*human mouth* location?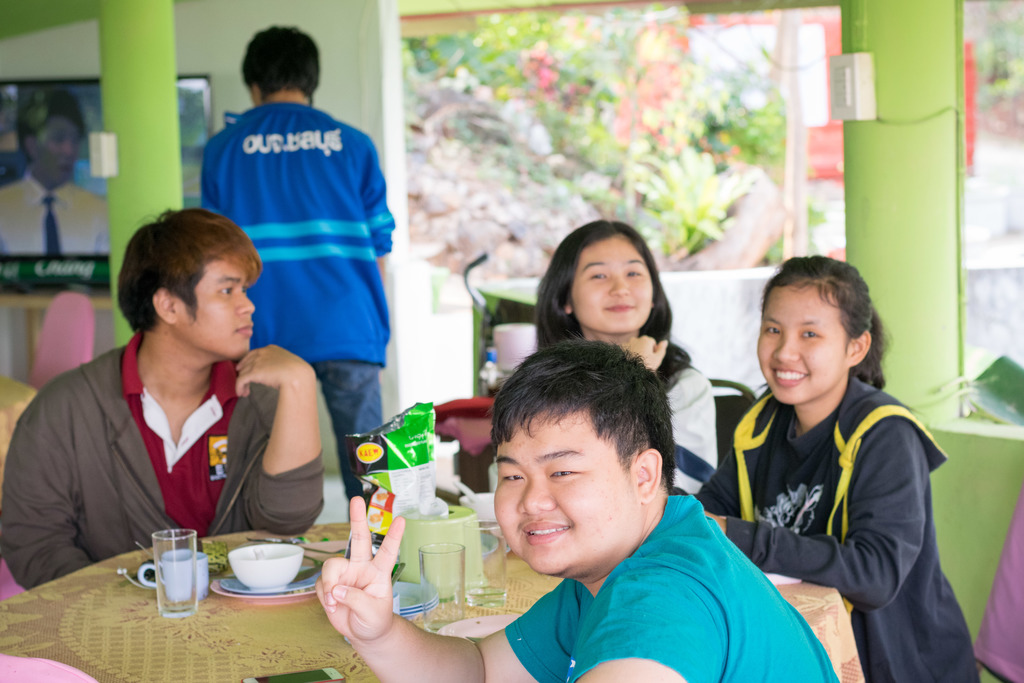
BBox(601, 299, 638, 315)
